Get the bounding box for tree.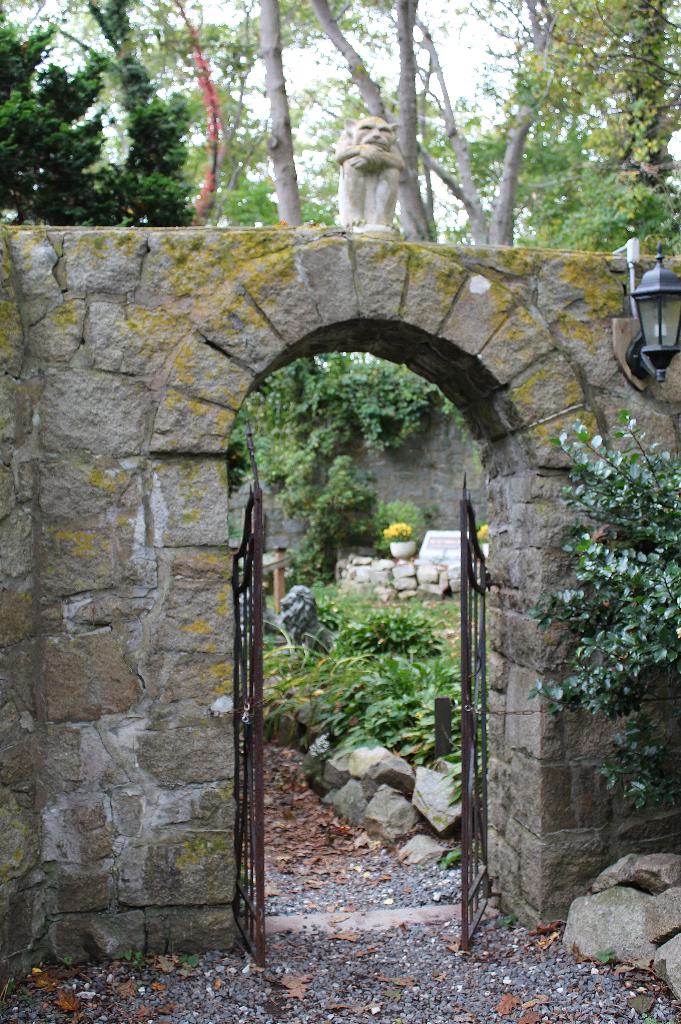
x1=0, y1=6, x2=200, y2=226.
